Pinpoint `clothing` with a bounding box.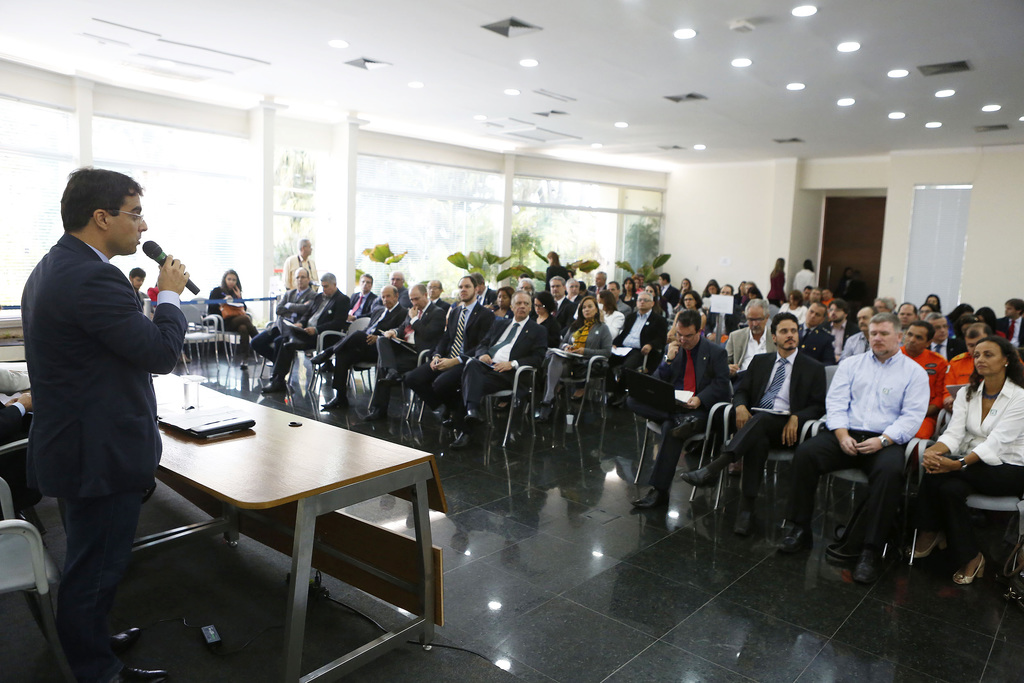
{"left": 569, "top": 292, "right": 584, "bottom": 304}.
